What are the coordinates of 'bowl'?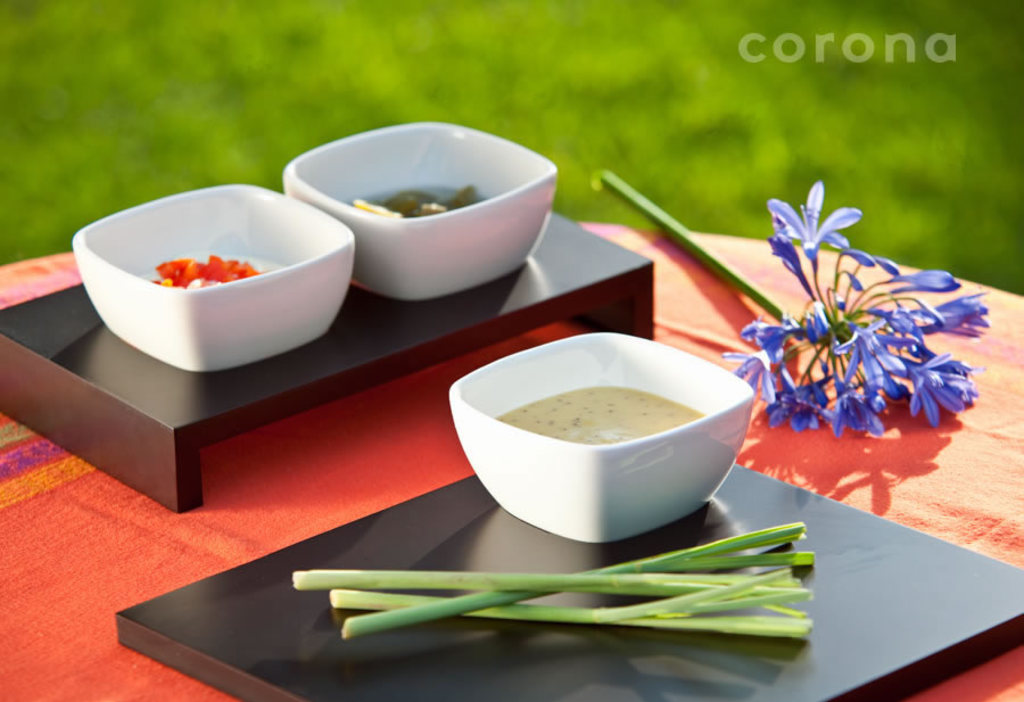
{"x1": 444, "y1": 332, "x2": 774, "y2": 553}.
